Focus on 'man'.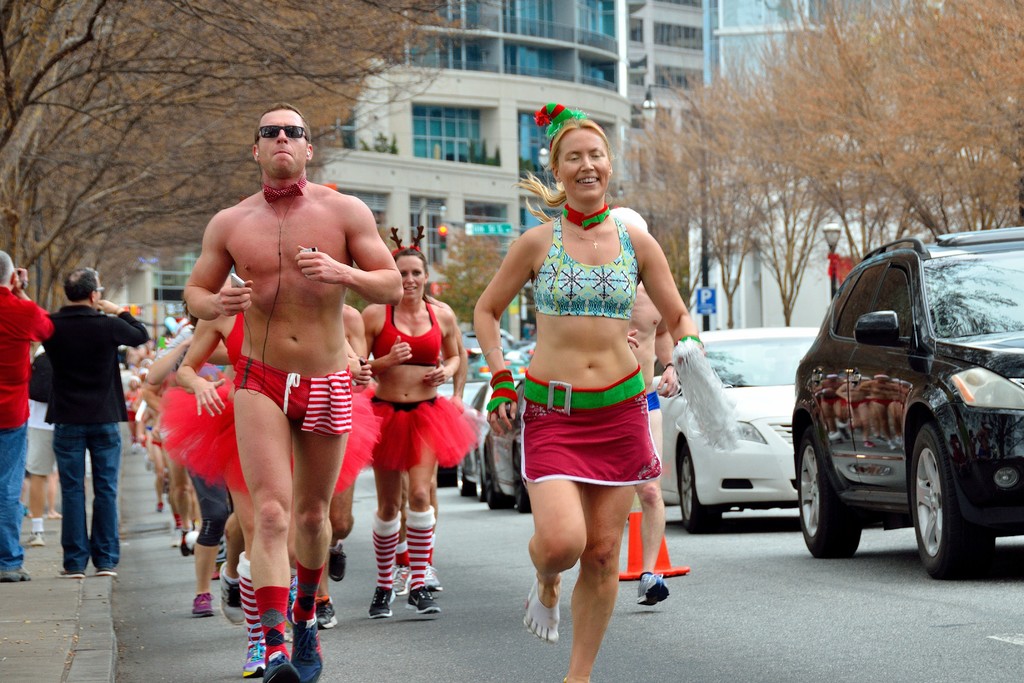
Focused at detection(166, 106, 408, 636).
